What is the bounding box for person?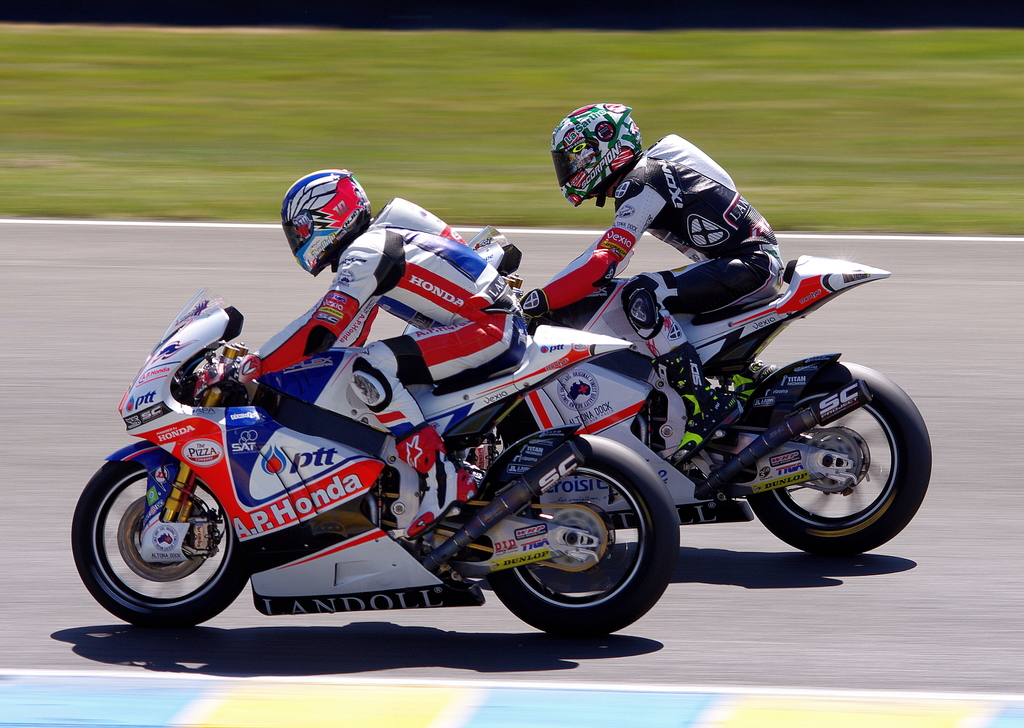
box=[192, 169, 537, 546].
